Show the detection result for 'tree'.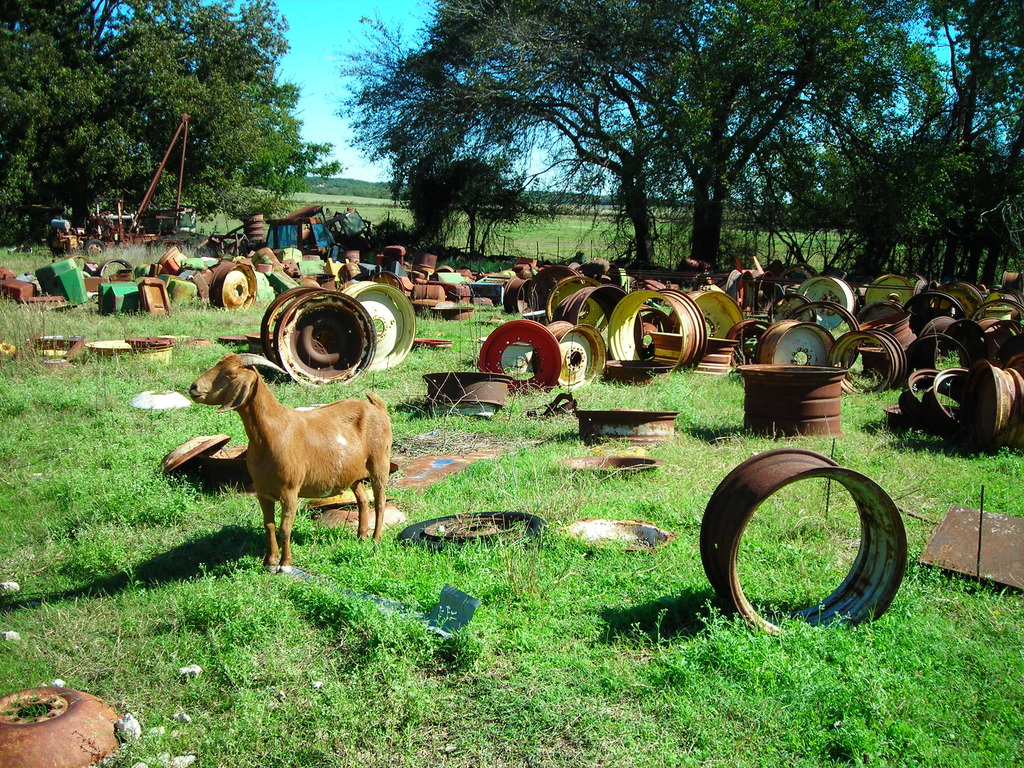
(0, 0, 350, 225).
